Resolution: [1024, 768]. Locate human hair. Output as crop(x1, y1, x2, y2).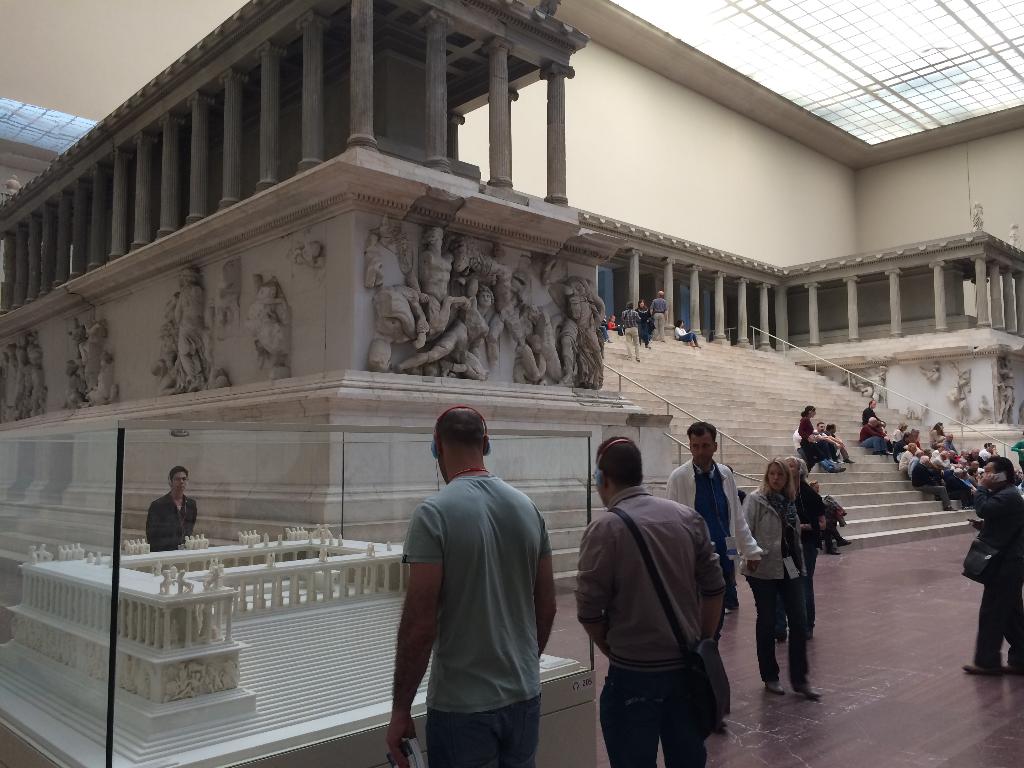
crop(673, 319, 682, 328).
